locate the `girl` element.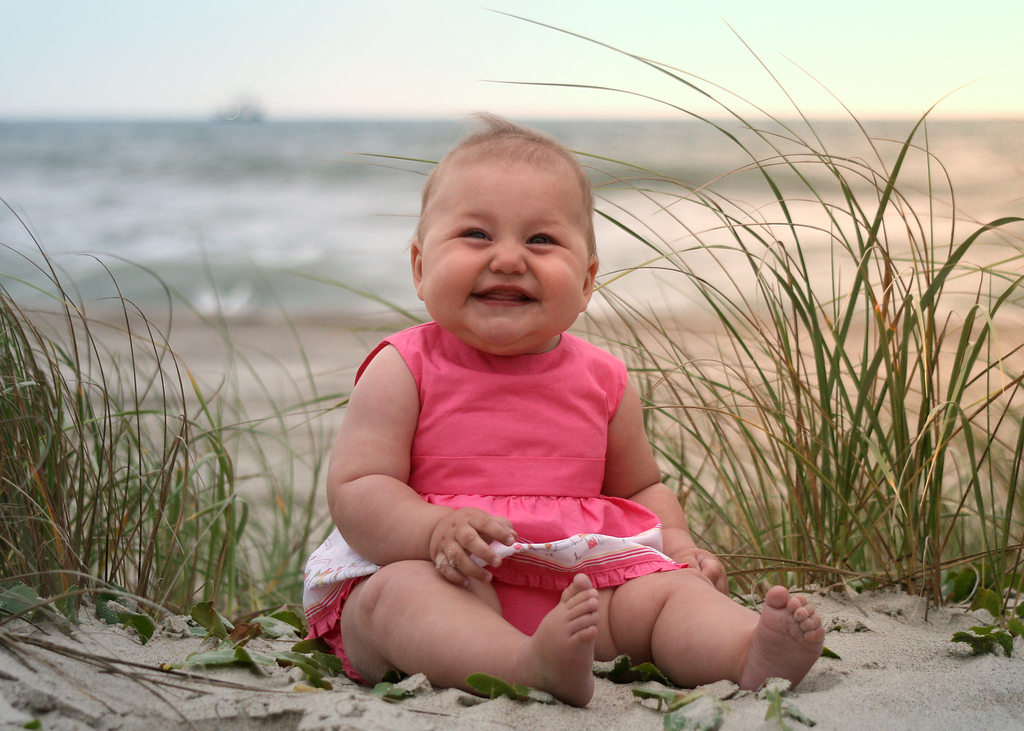
Element bbox: (x1=313, y1=131, x2=829, y2=703).
